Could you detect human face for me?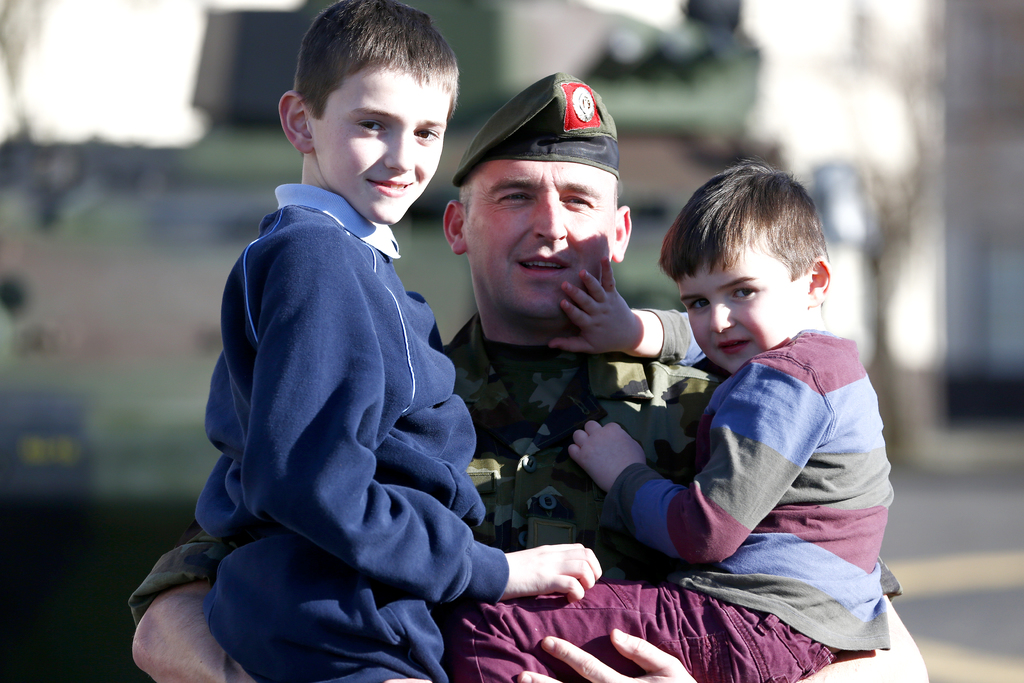
Detection result: 675, 241, 806, 374.
